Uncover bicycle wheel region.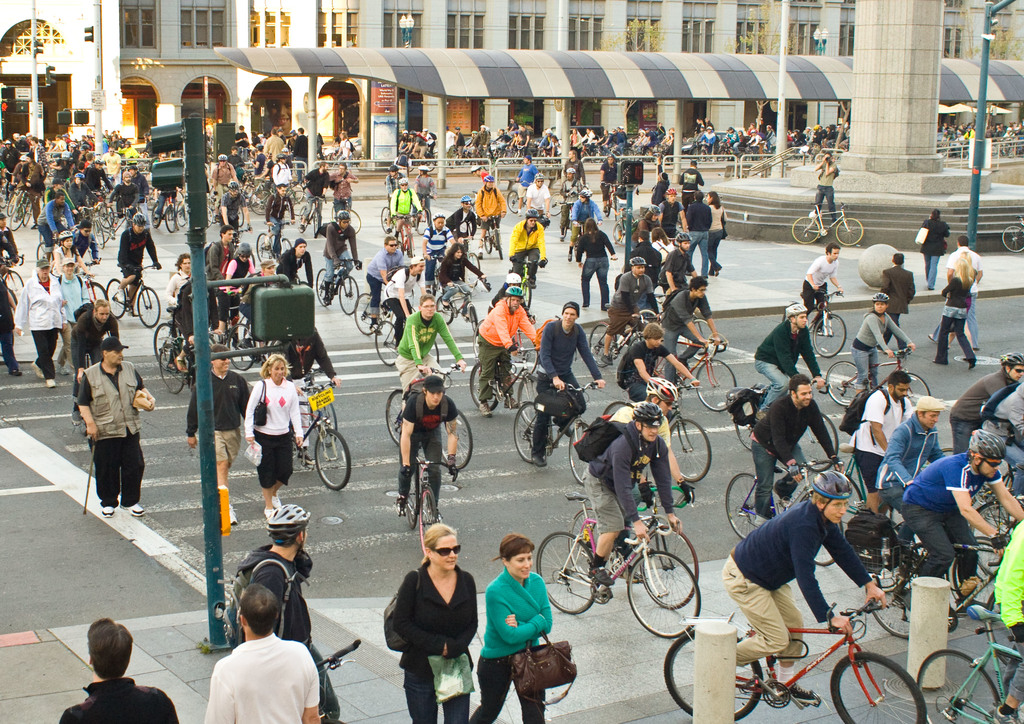
Uncovered: <bbox>950, 543, 1007, 612</bbox>.
